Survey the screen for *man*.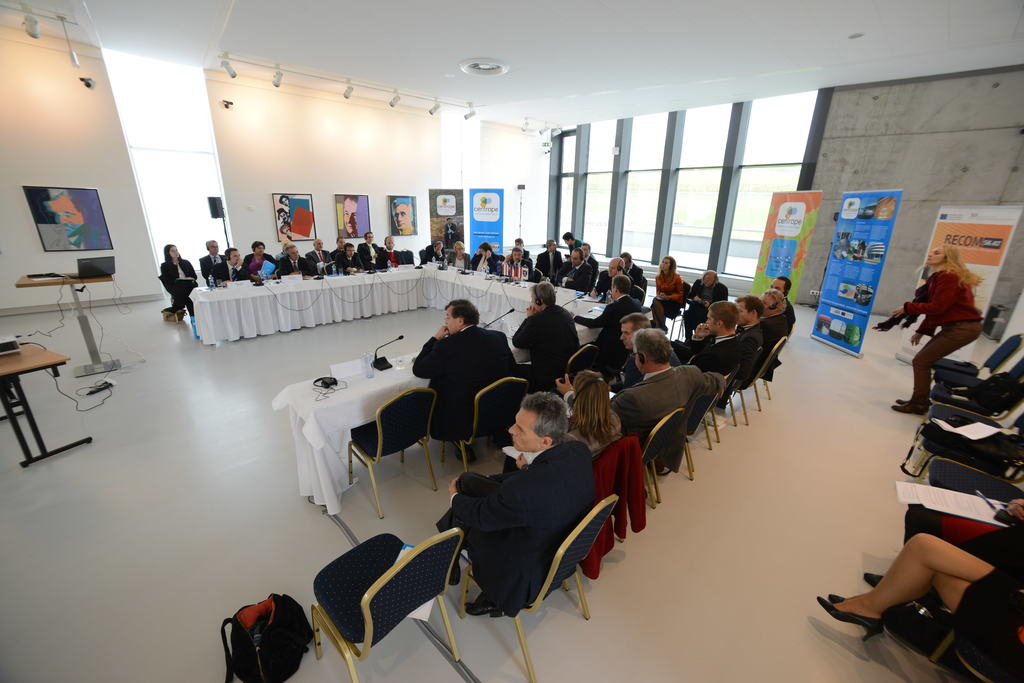
Survey found: x1=591, y1=257, x2=629, y2=296.
